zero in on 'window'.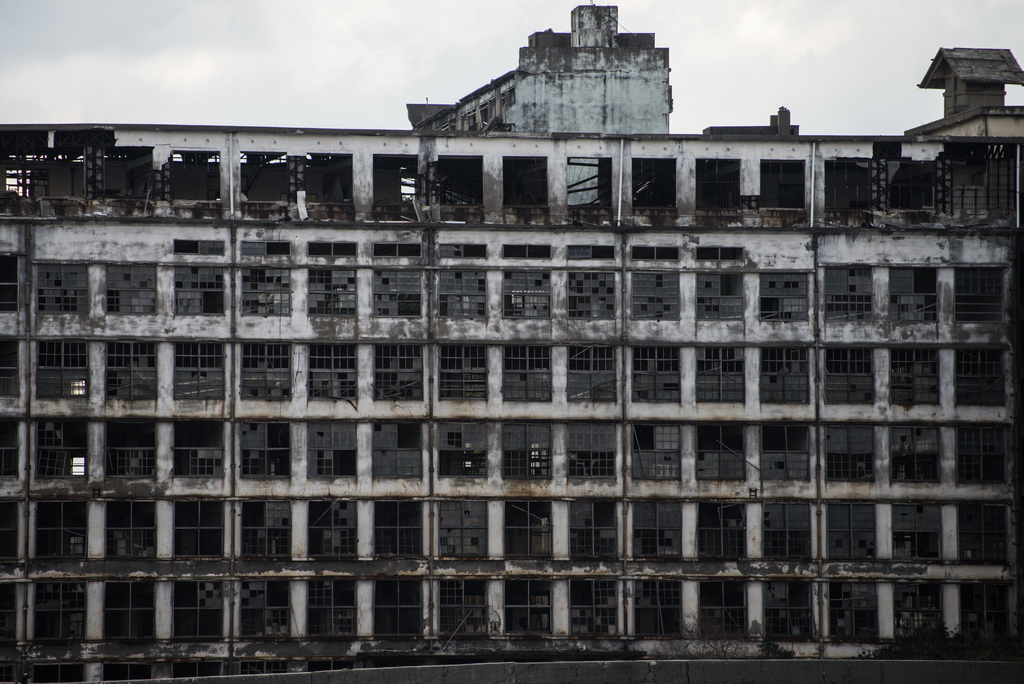
Zeroed in: <bbox>237, 421, 290, 480</bbox>.
